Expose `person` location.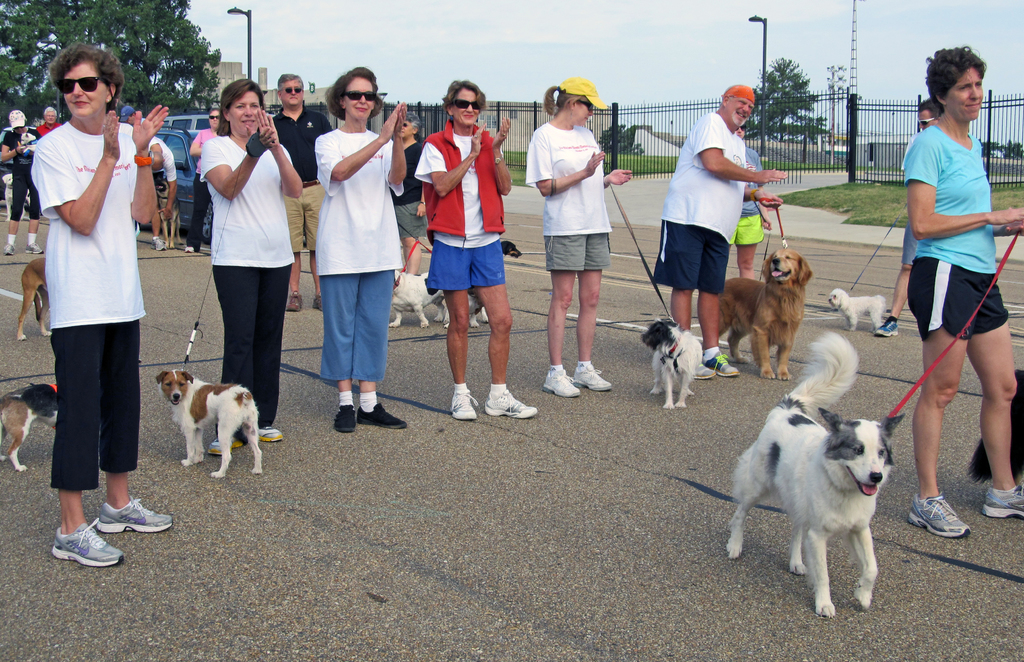
Exposed at Rect(735, 124, 775, 279).
